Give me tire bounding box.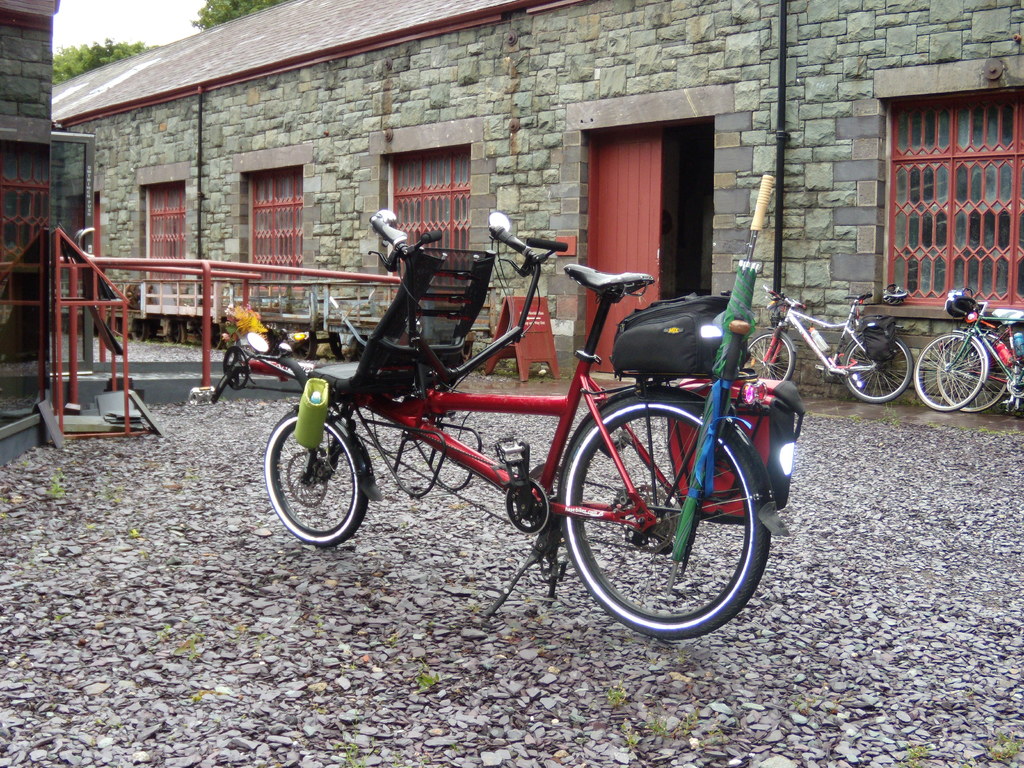
detection(836, 331, 916, 399).
